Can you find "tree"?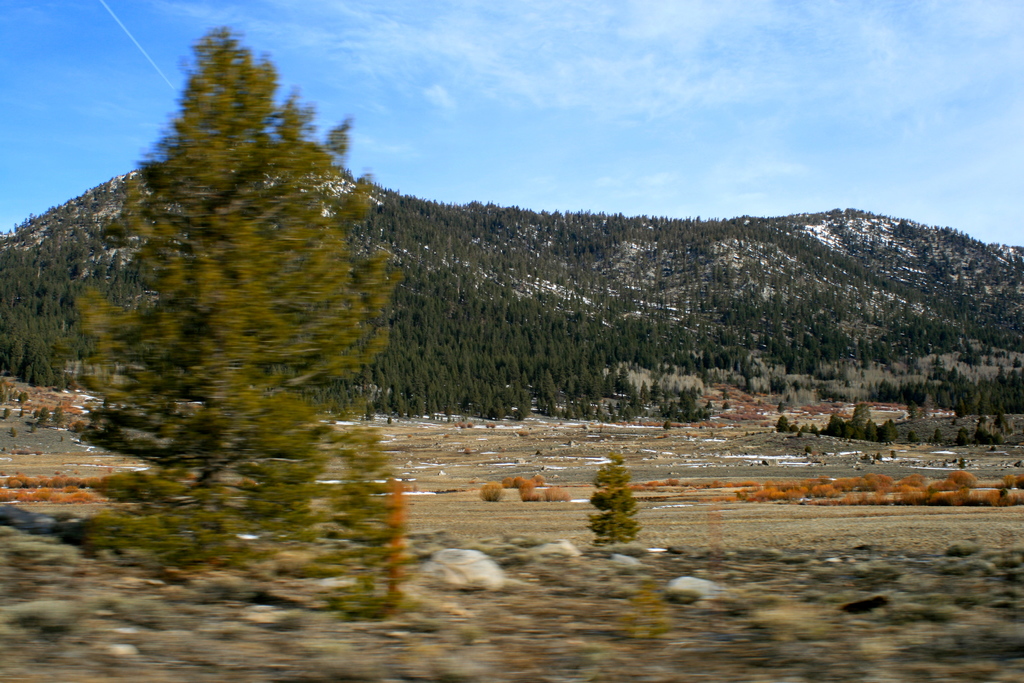
Yes, bounding box: select_region(5, 425, 19, 441).
